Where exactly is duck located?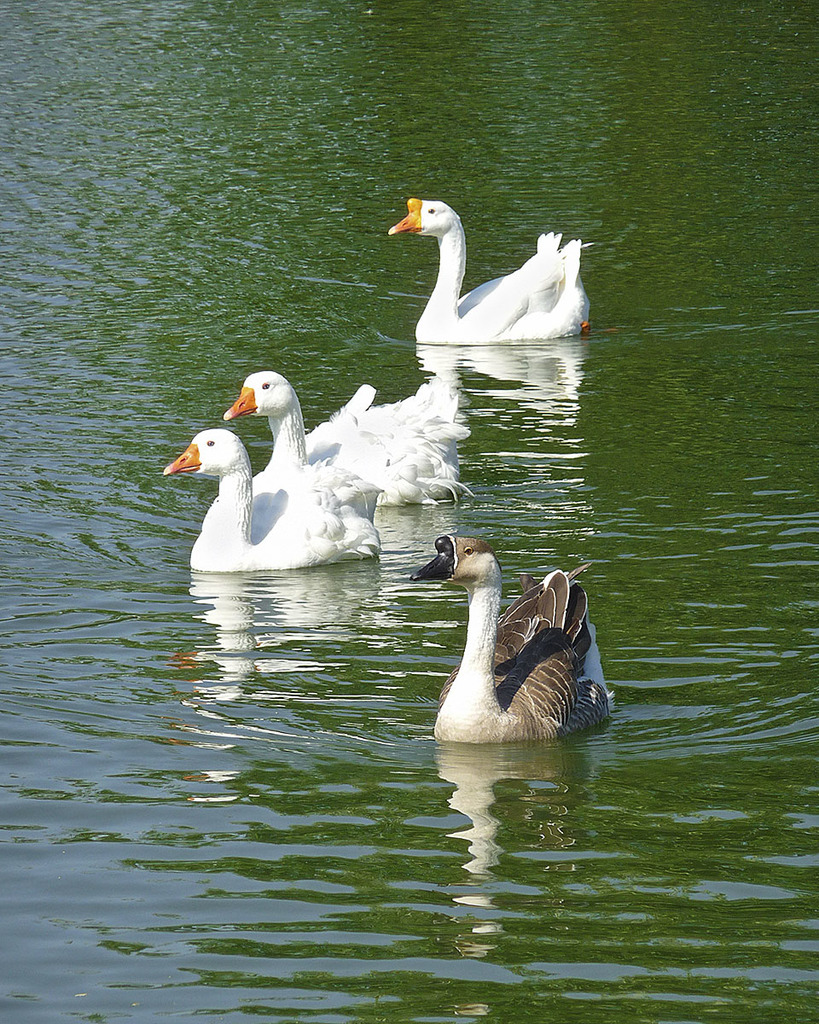
Its bounding box is 389 195 597 340.
